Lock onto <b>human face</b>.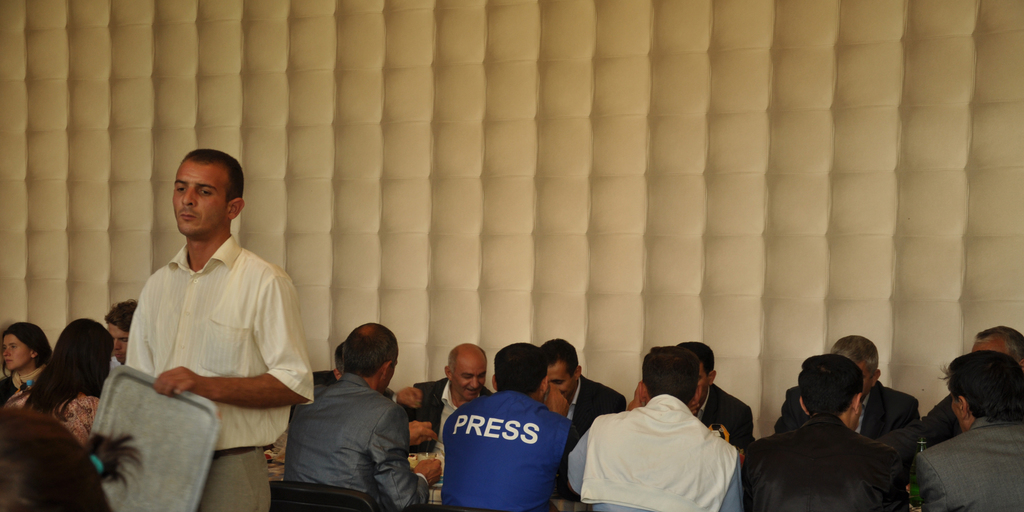
Locked: 104 321 129 362.
